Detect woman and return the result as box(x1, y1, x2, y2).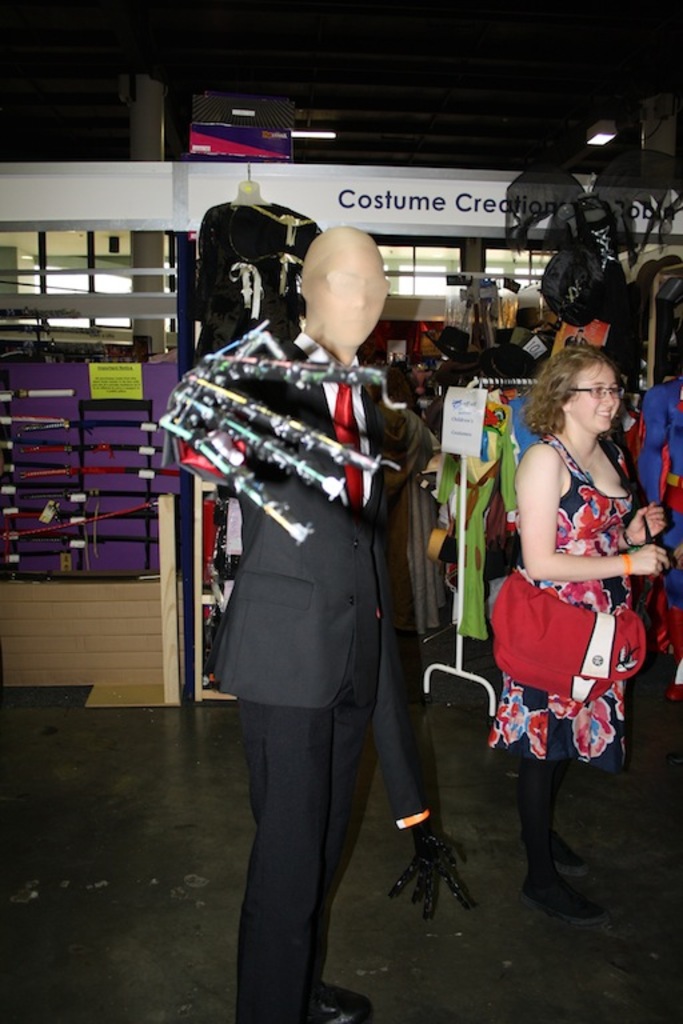
box(484, 351, 663, 936).
